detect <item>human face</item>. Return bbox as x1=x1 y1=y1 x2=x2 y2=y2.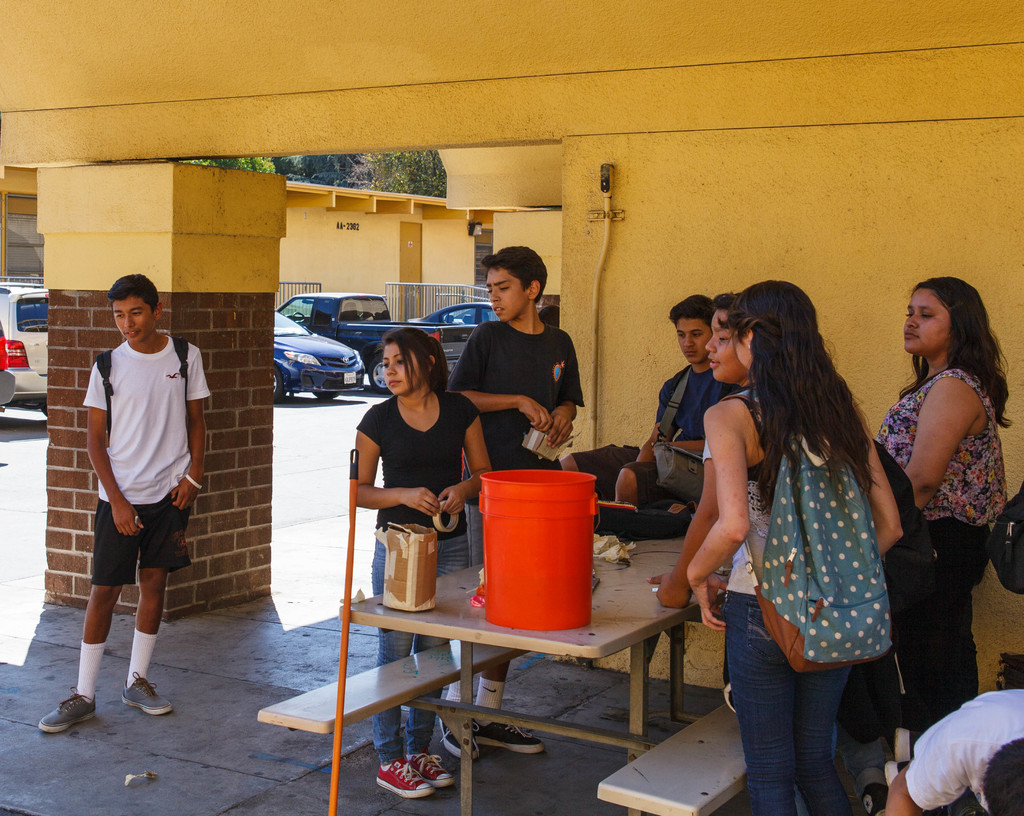
x1=904 y1=287 x2=951 y2=355.
